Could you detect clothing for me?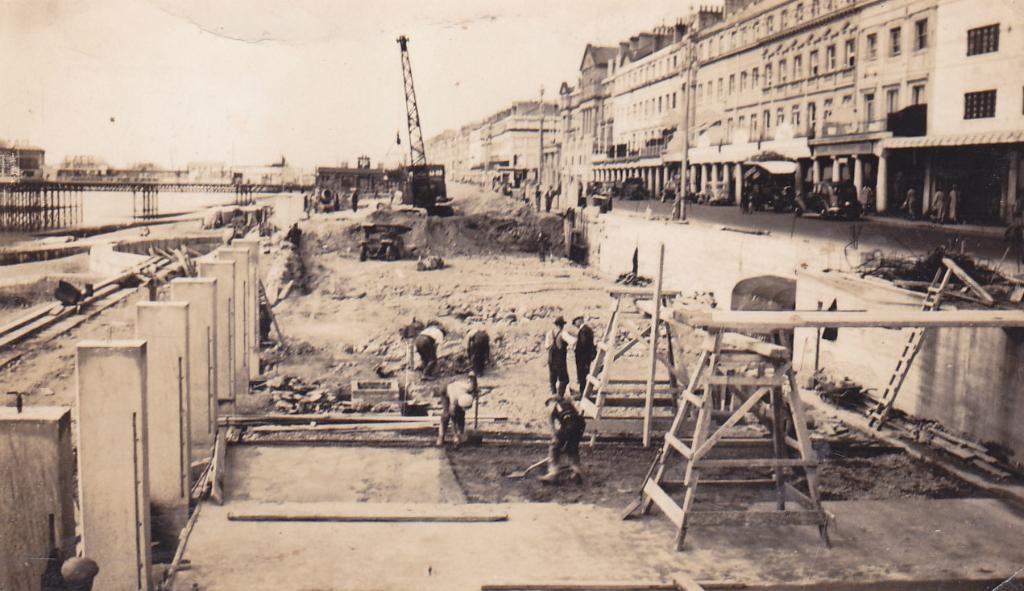
Detection result: 860 188 872 208.
